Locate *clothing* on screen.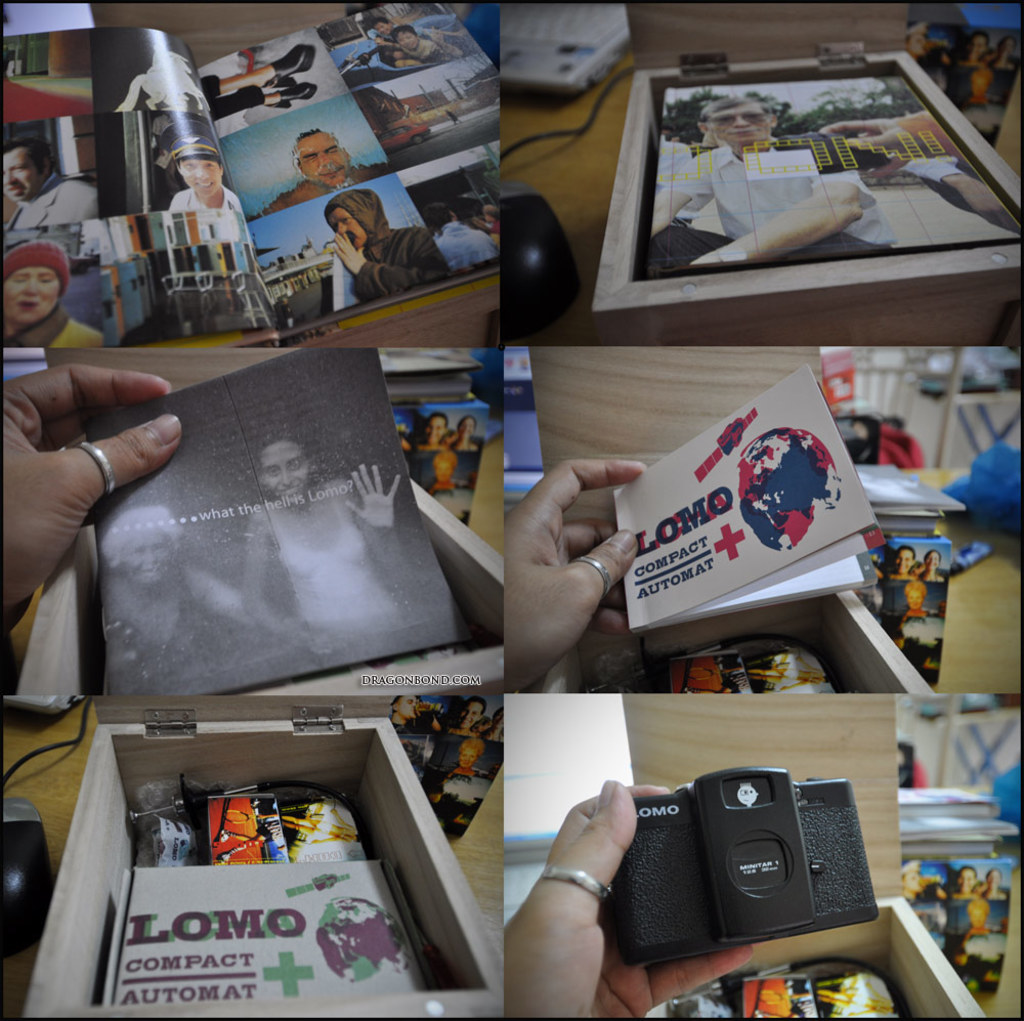
On screen at (left=878, top=568, right=920, bottom=611).
